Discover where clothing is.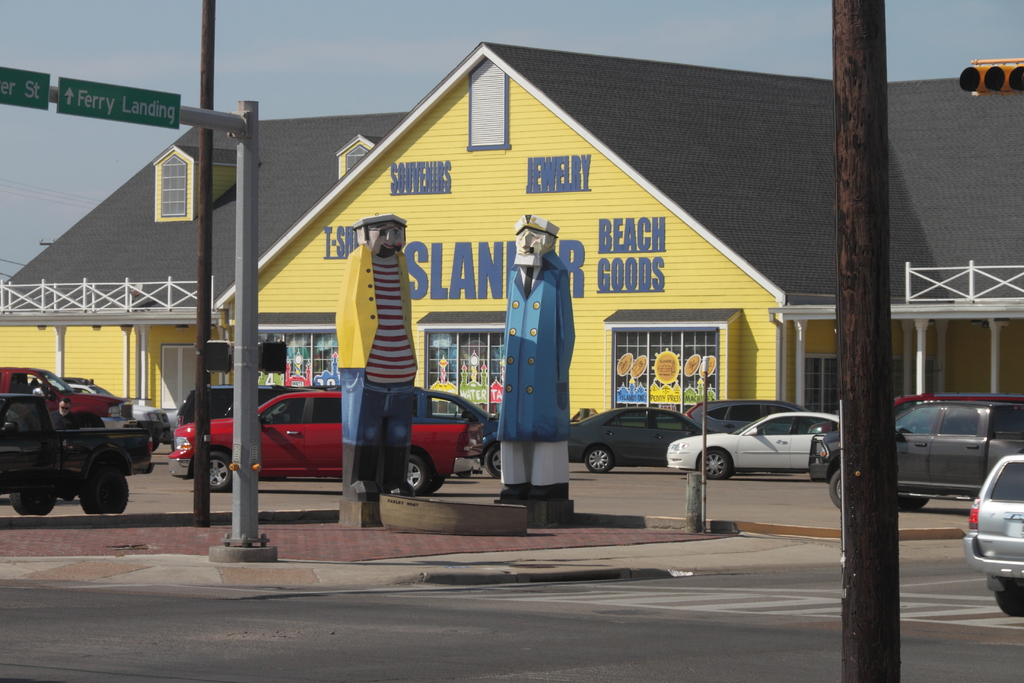
Discovered at select_region(493, 215, 588, 498).
